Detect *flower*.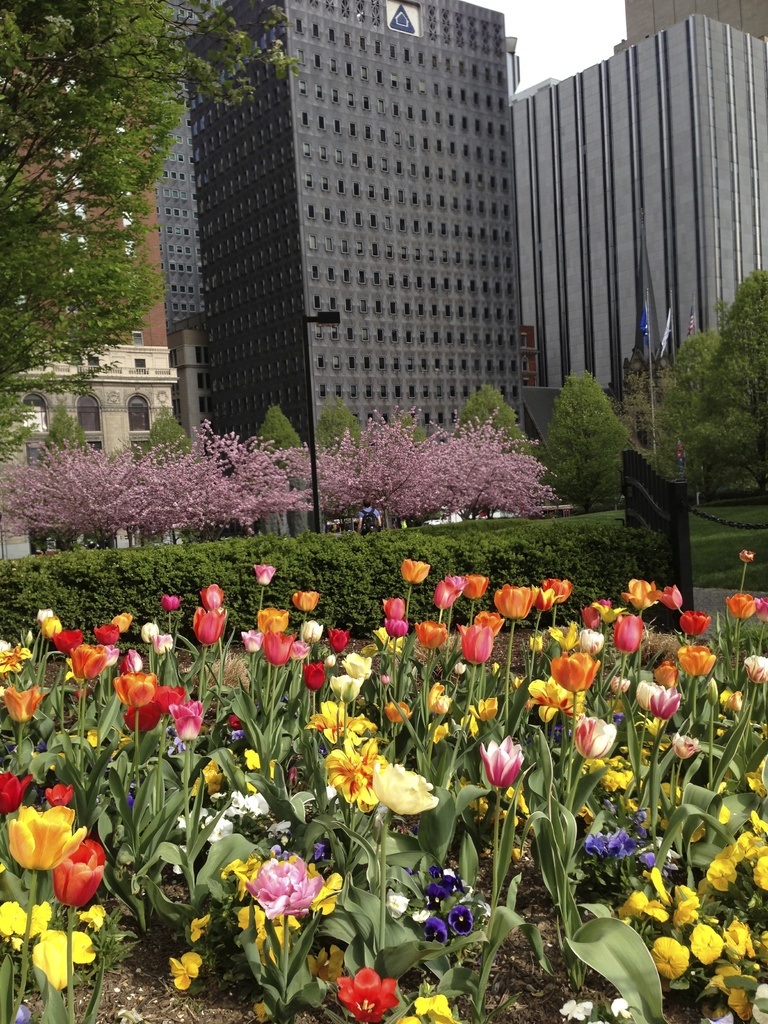
Detected at region(674, 644, 714, 677).
